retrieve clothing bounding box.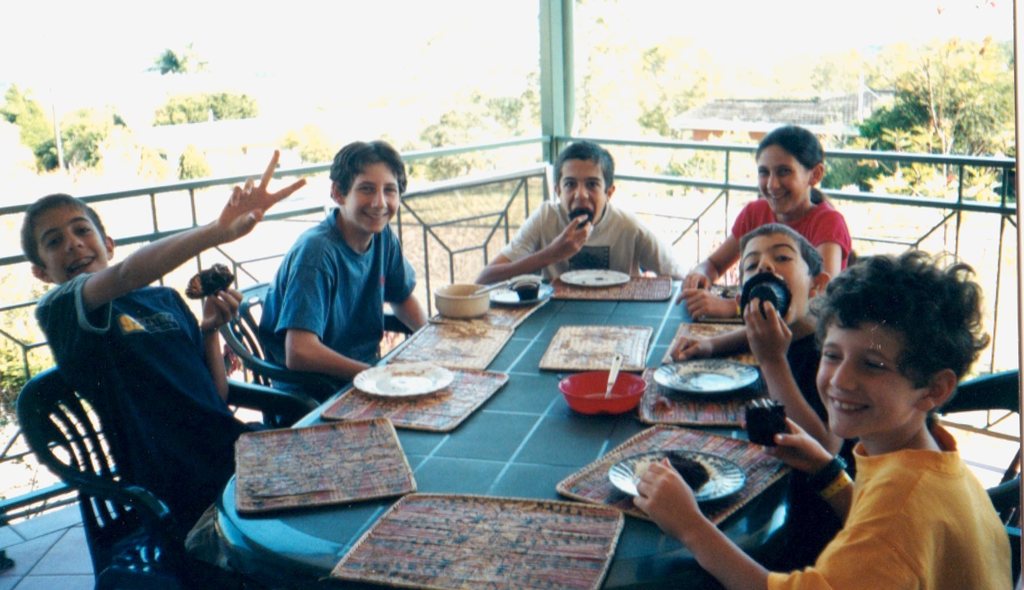
Bounding box: <bbox>734, 199, 854, 275</bbox>.
